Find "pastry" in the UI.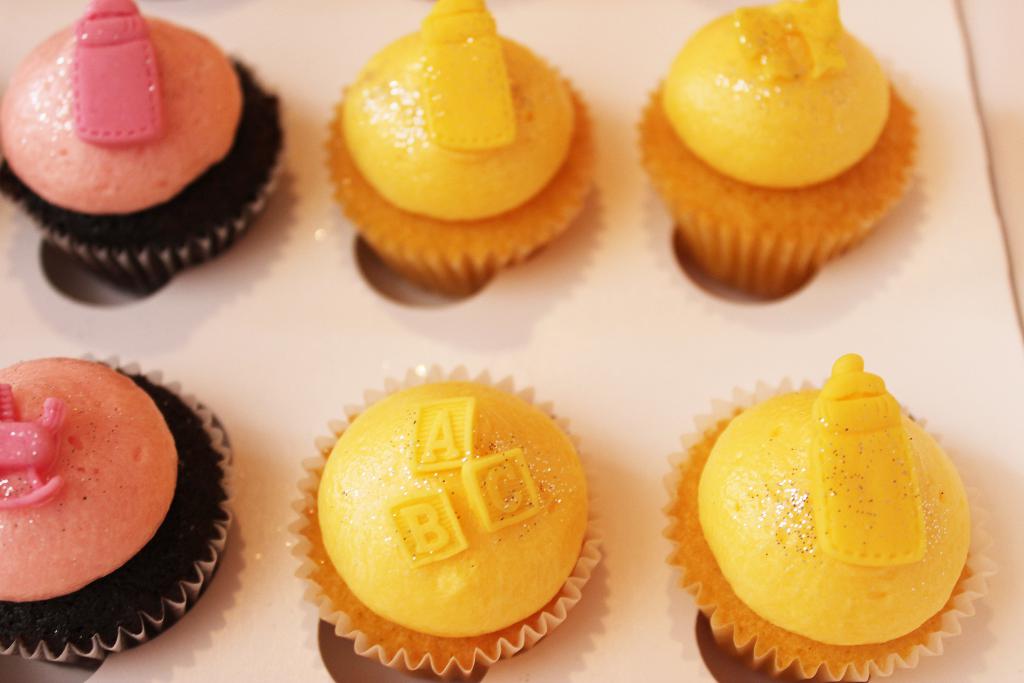
UI element at 0 348 229 657.
